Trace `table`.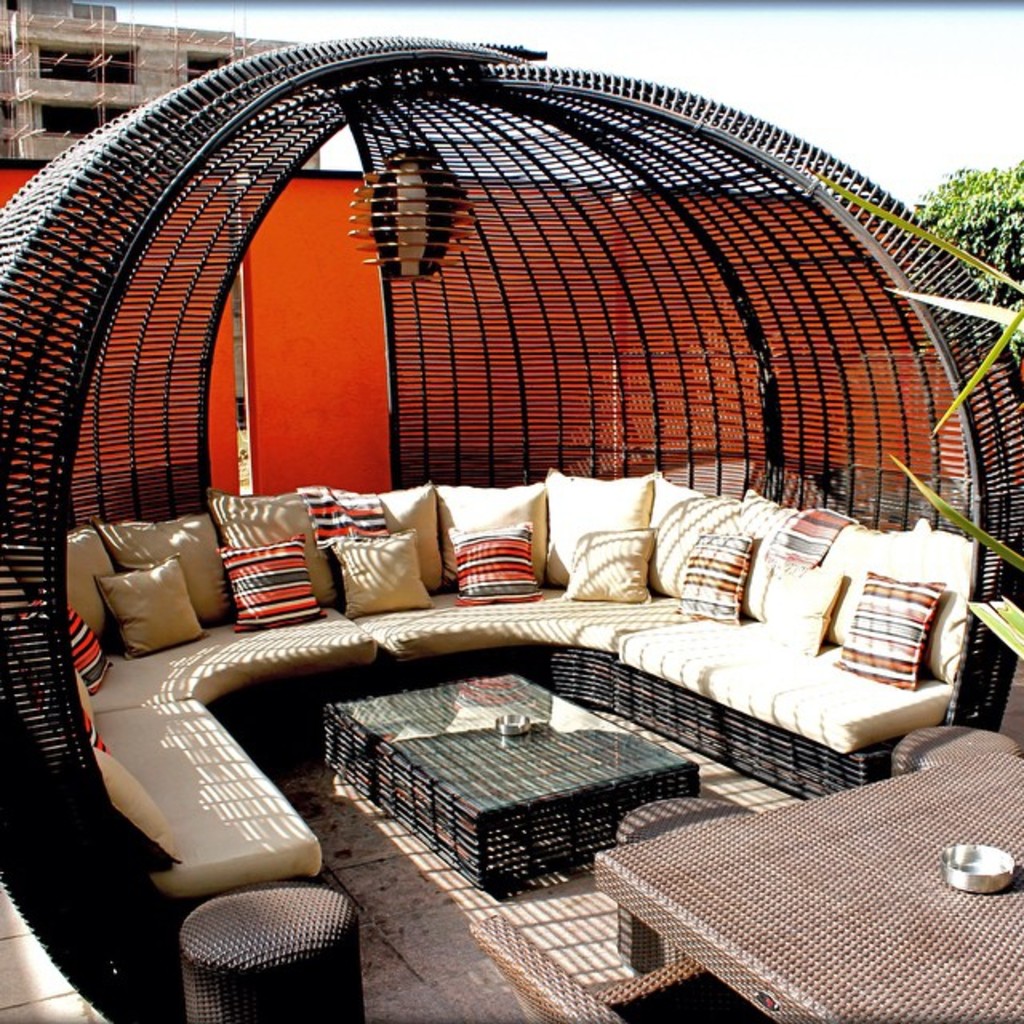
Traced to box(595, 755, 1022, 1022).
